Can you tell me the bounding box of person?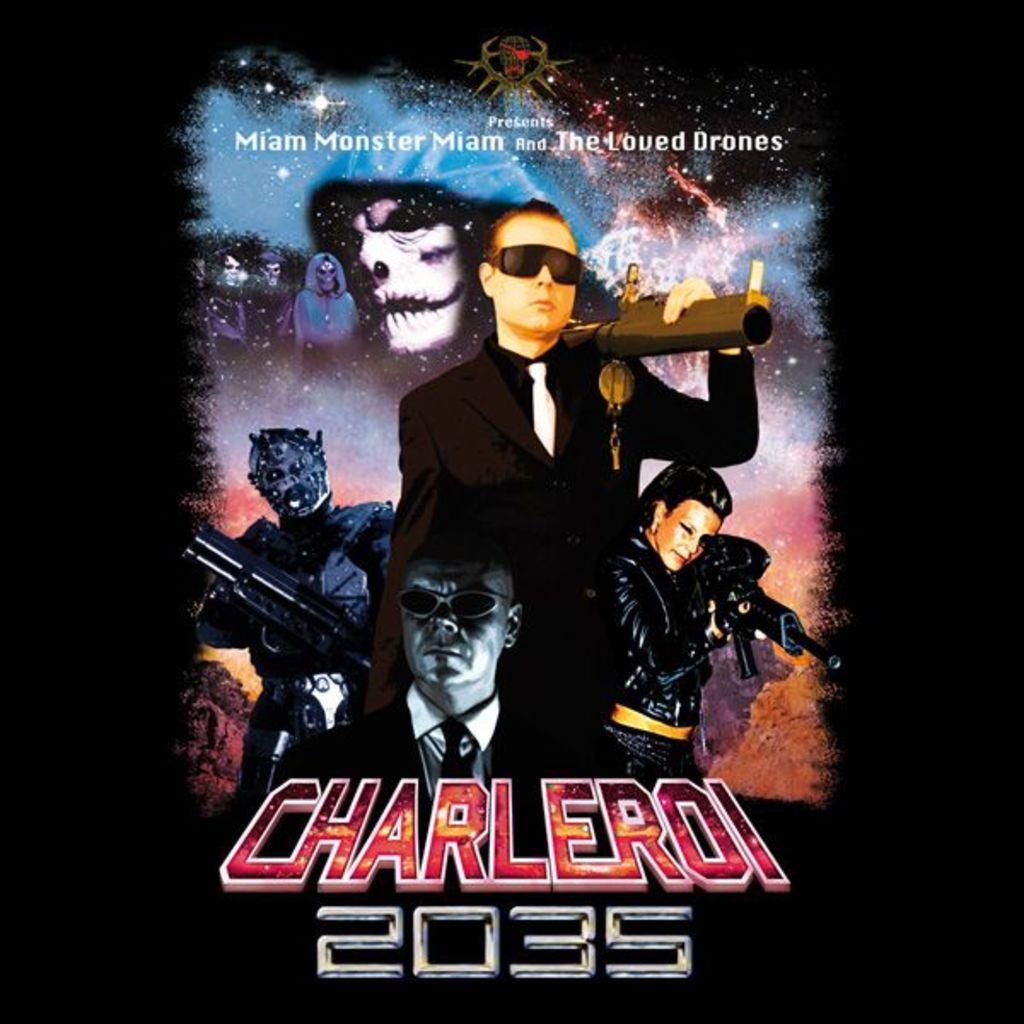
[599,461,770,785].
